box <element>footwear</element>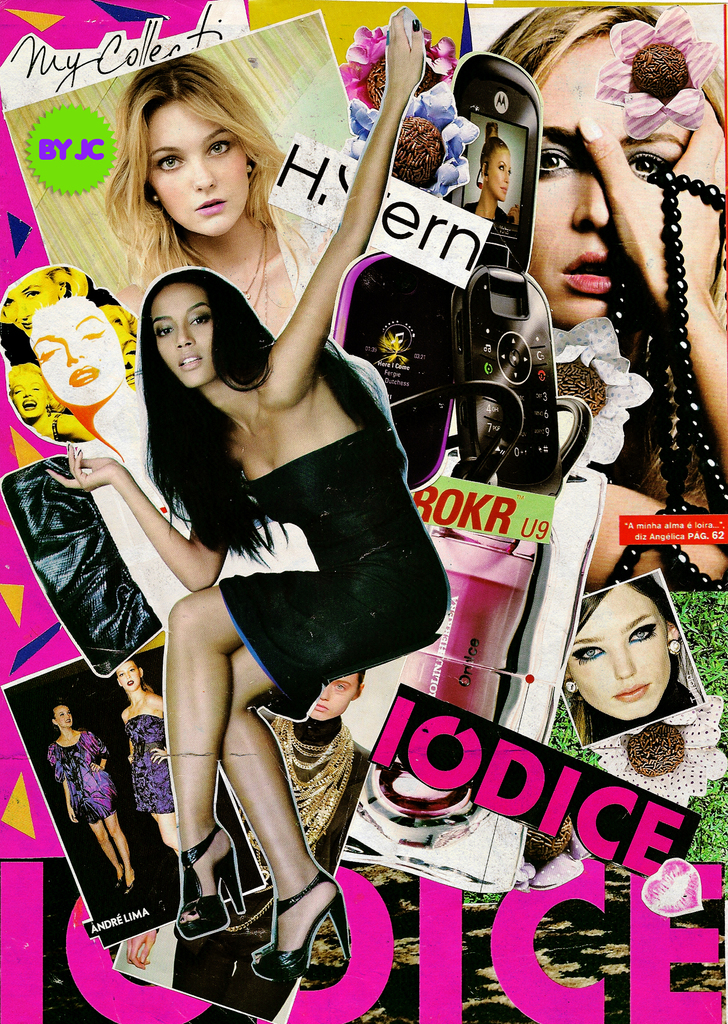
(251,870,358,984)
